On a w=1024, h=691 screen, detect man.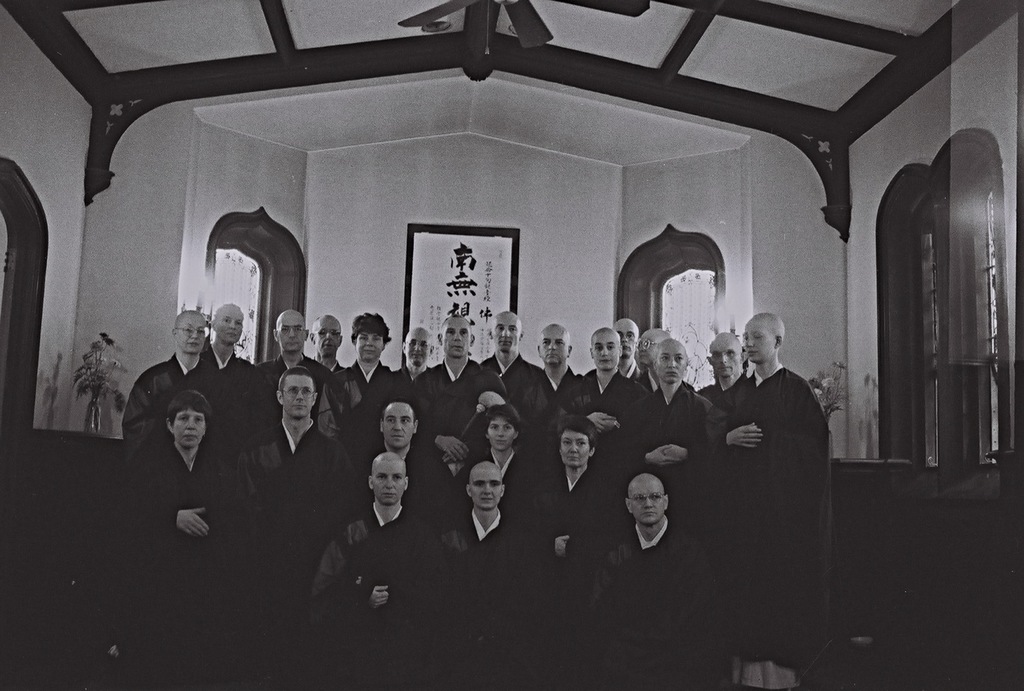
select_region(535, 321, 582, 407).
